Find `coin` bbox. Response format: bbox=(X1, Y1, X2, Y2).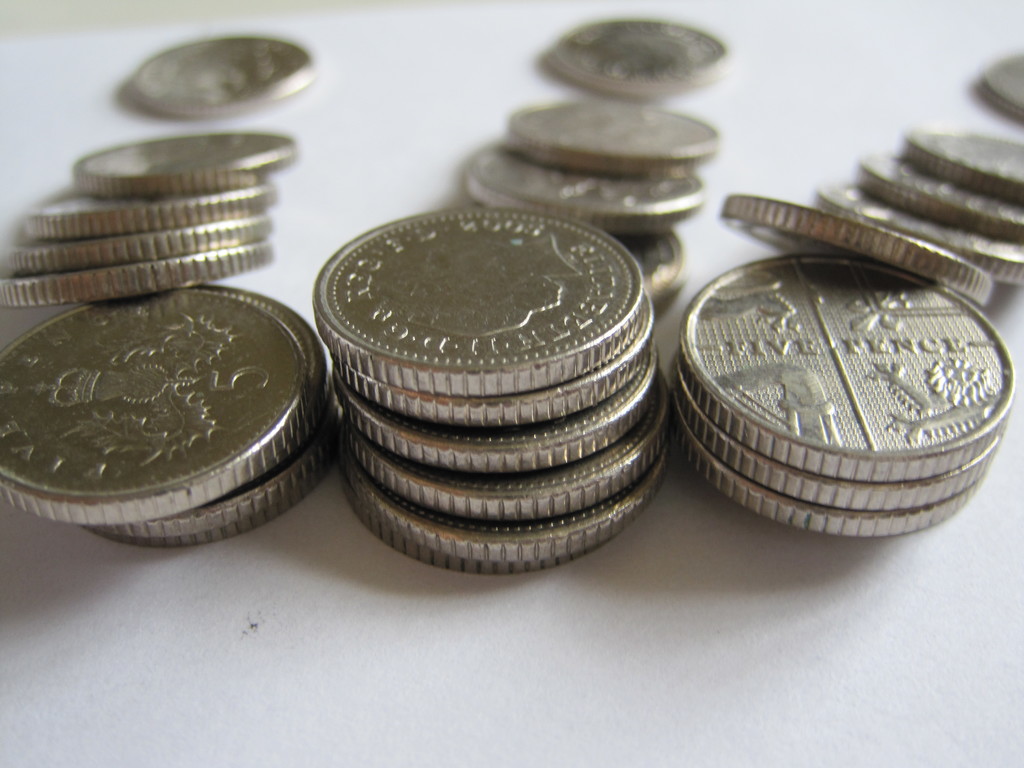
bbox=(330, 397, 670, 520).
